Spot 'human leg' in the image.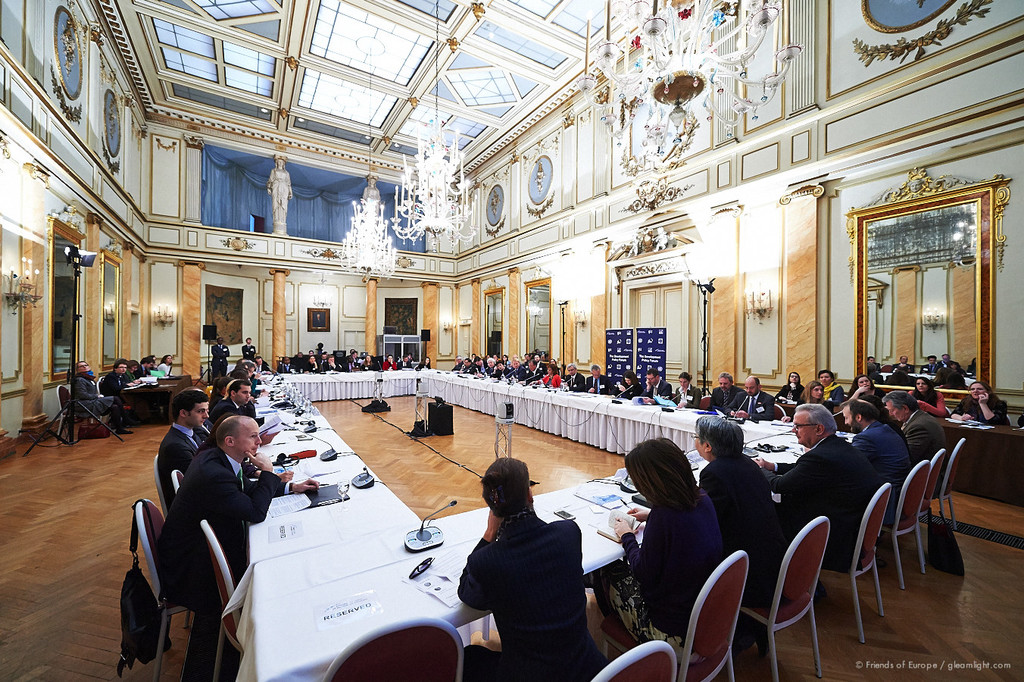
'human leg' found at [left=111, top=411, right=130, bottom=436].
